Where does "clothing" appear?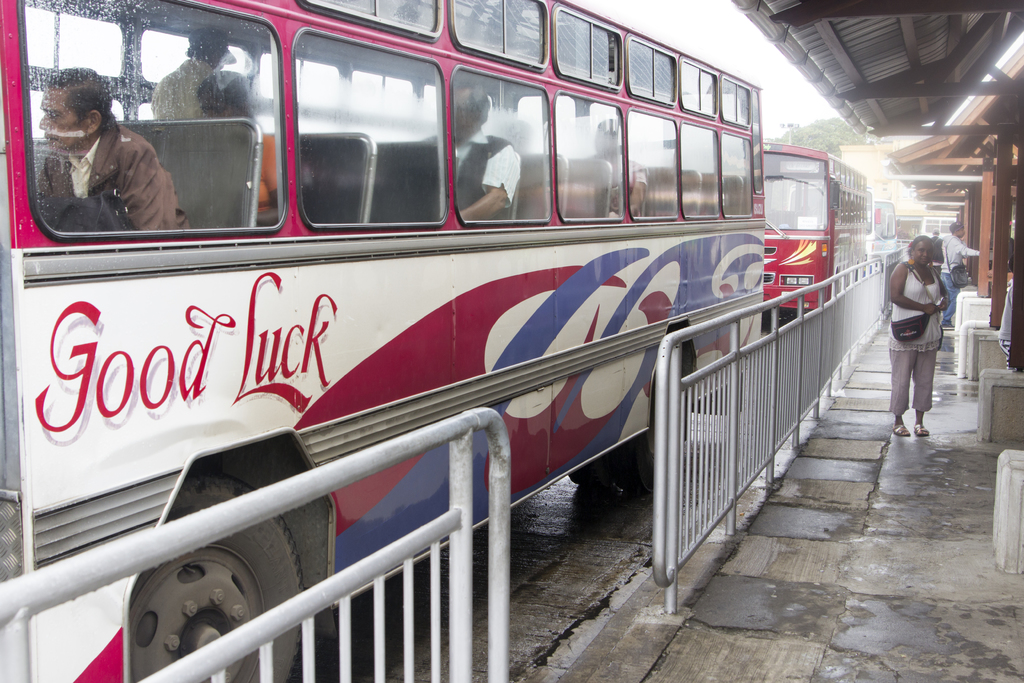
Appears at x1=147, y1=54, x2=212, y2=119.
